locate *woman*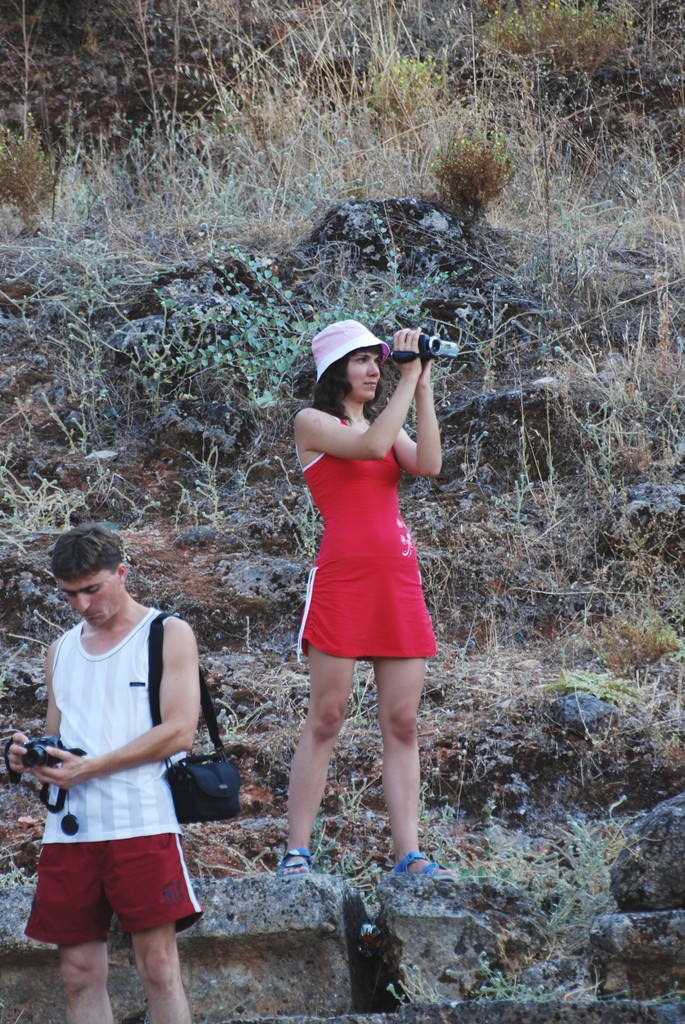
x1=261, y1=305, x2=449, y2=852
